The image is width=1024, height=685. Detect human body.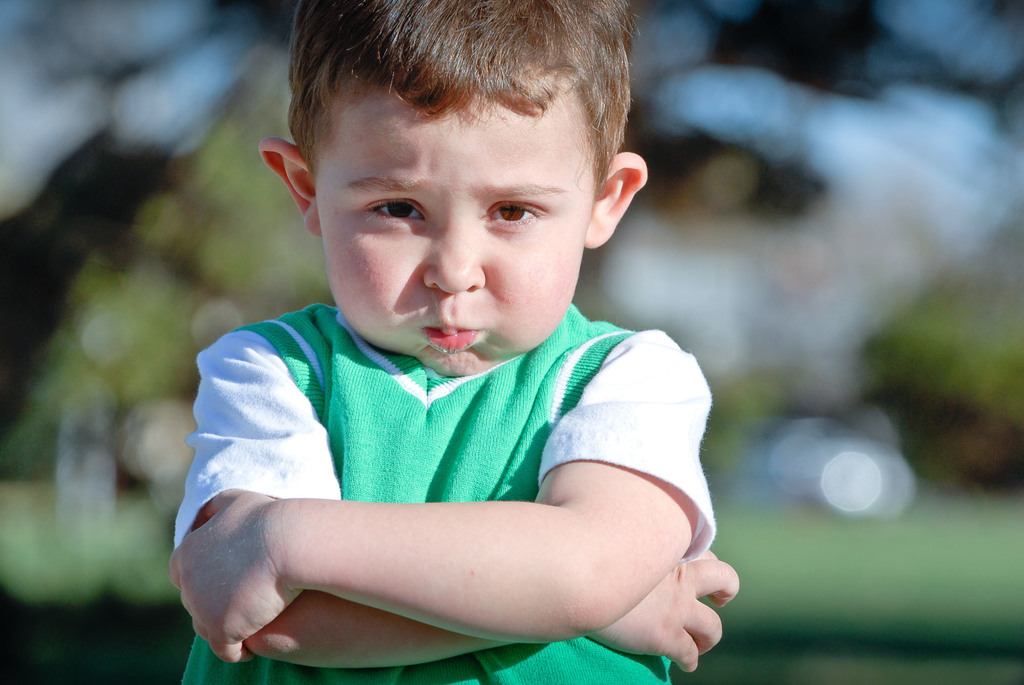
Detection: detection(166, 0, 740, 684).
